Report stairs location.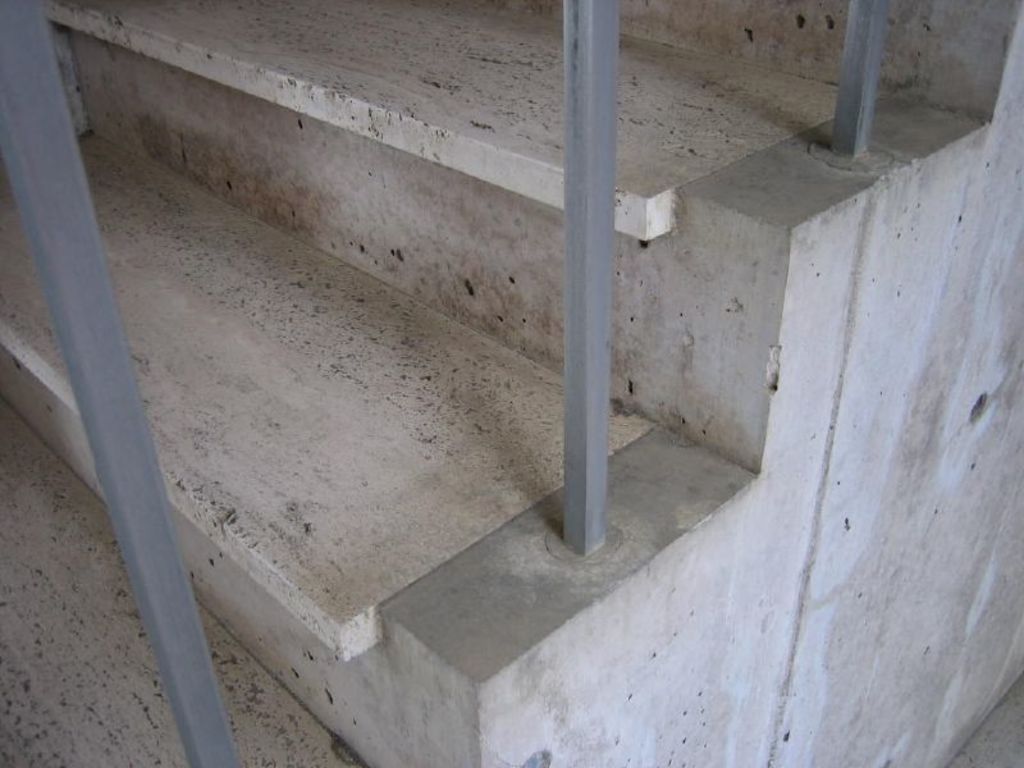
Report: box(0, 0, 942, 767).
